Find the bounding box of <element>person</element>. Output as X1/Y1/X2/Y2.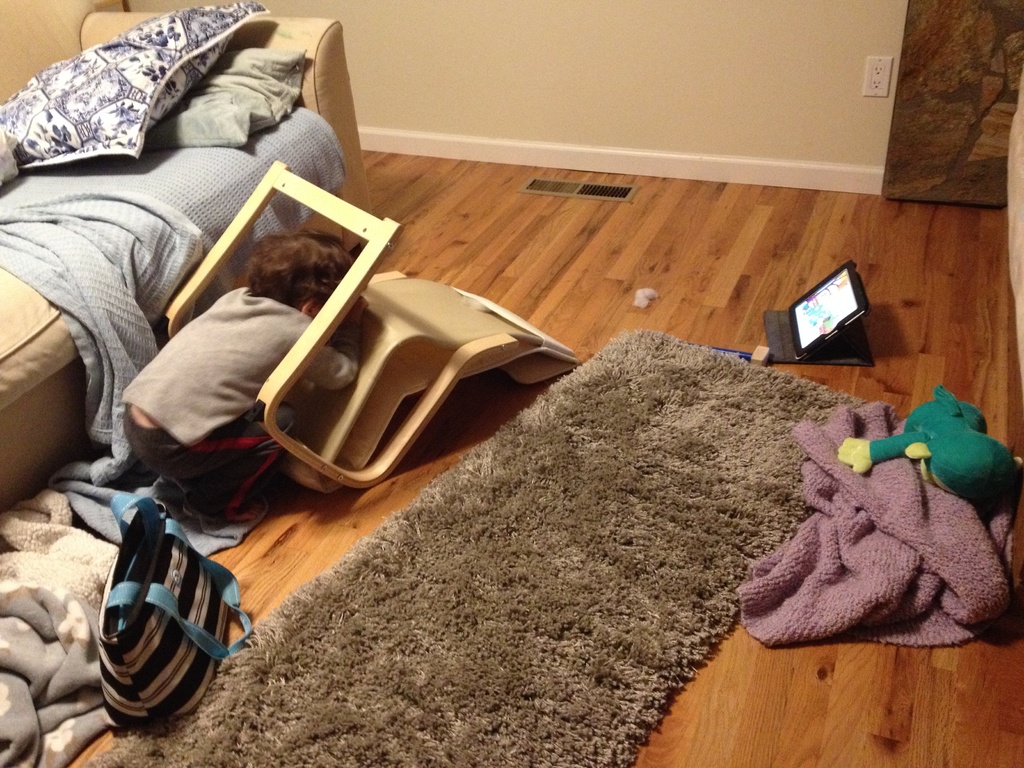
122/232/360/520.
